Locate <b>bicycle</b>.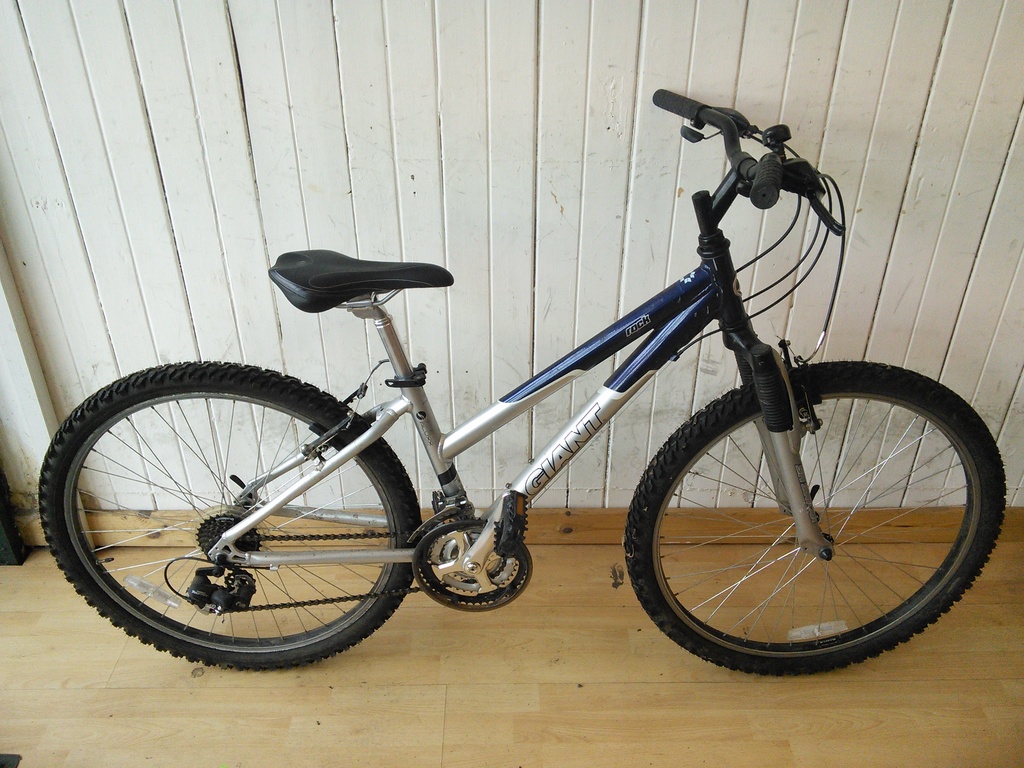
Bounding box: [43, 85, 1012, 674].
